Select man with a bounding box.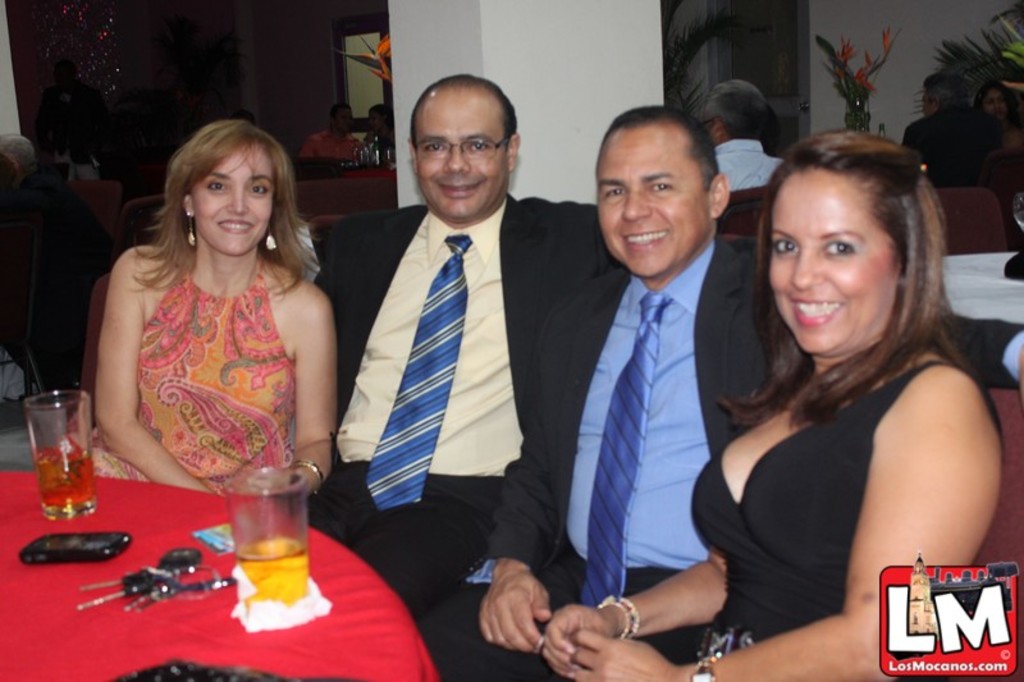
x1=308 y1=70 x2=621 y2=621.
